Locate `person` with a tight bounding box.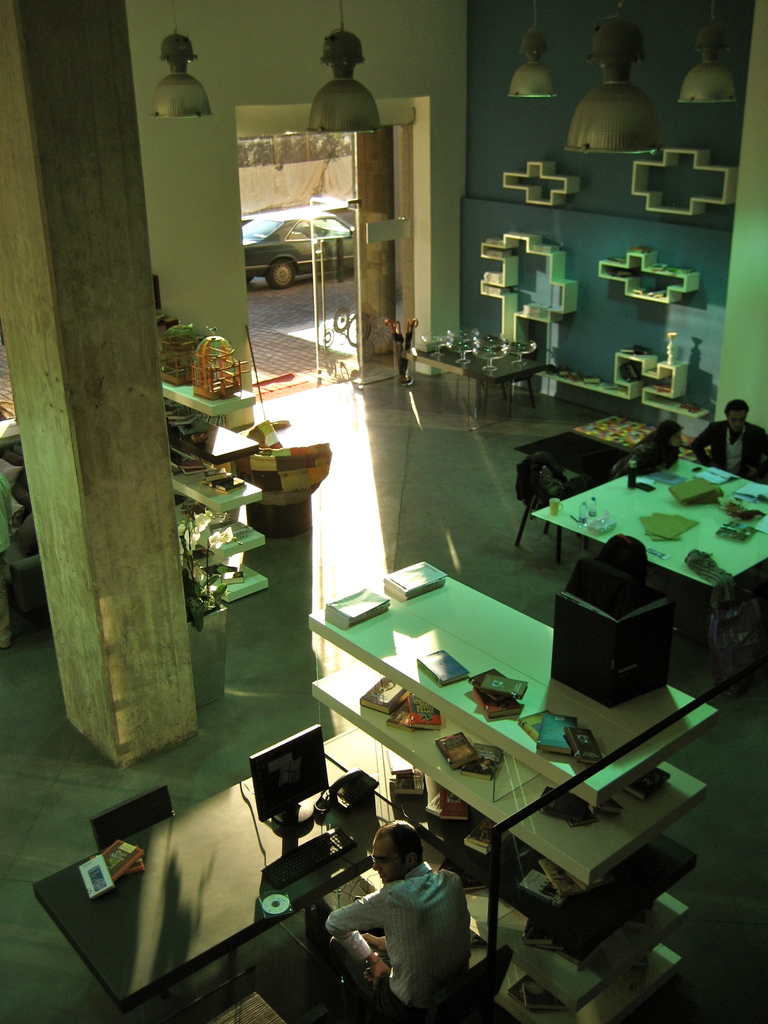
left=328, top=816, right=479, bottom=1012.
